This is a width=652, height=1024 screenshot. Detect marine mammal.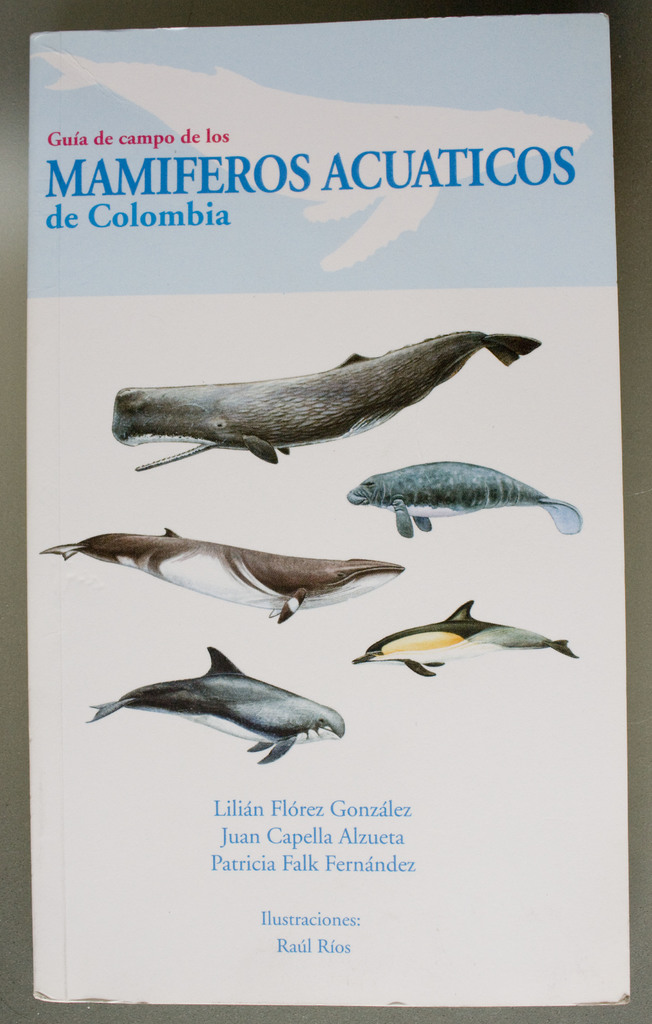
[353,598,577,675].
